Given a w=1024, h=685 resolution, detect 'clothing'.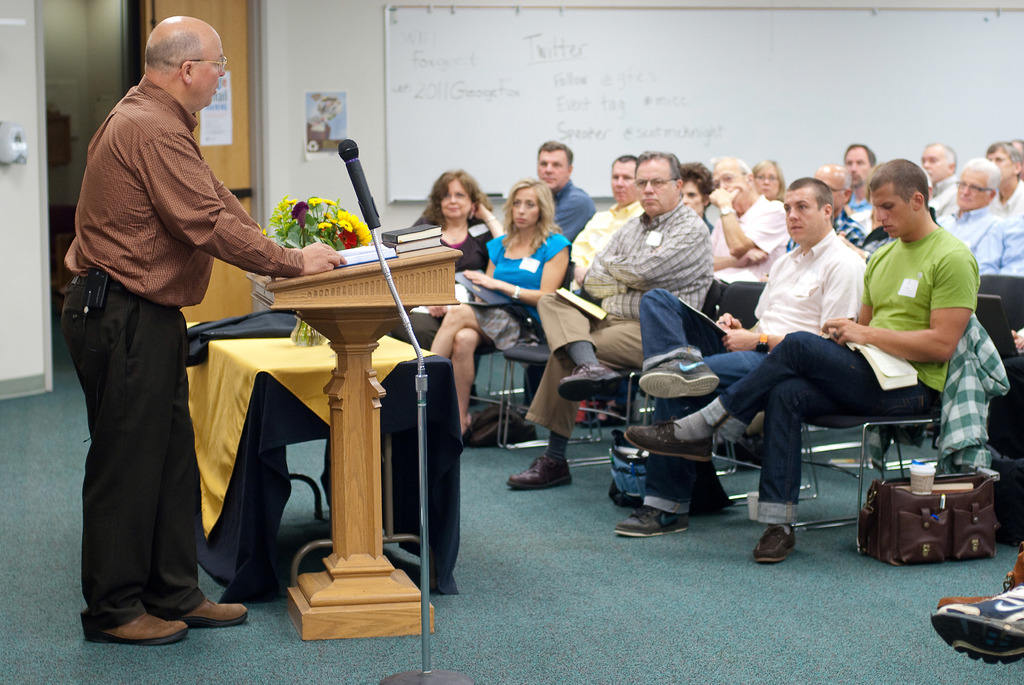
(left=640, top=231, right=866, bottom=514).
